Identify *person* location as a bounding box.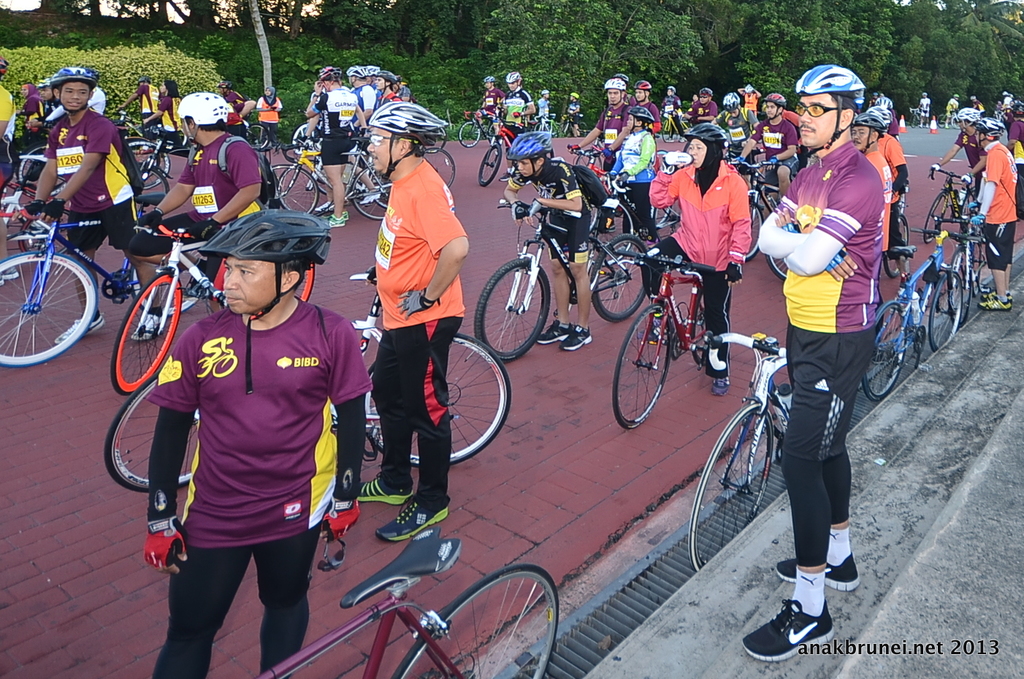
crop(130, 205, 376, 678).
